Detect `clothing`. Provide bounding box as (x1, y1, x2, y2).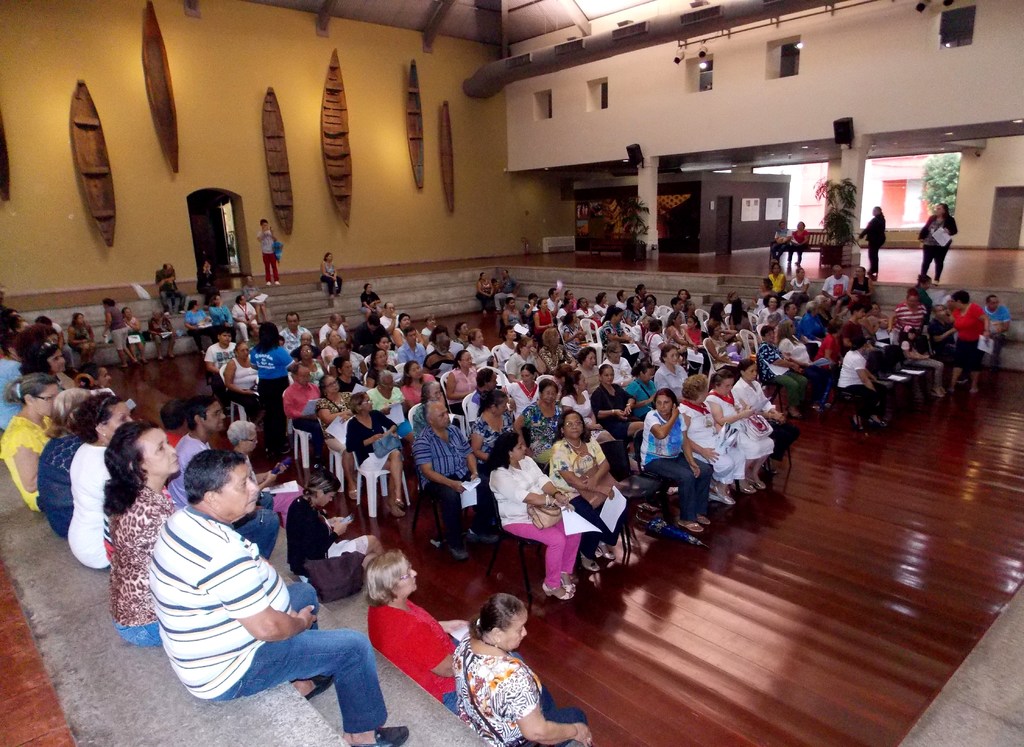
(797, 314, 830, 339).
